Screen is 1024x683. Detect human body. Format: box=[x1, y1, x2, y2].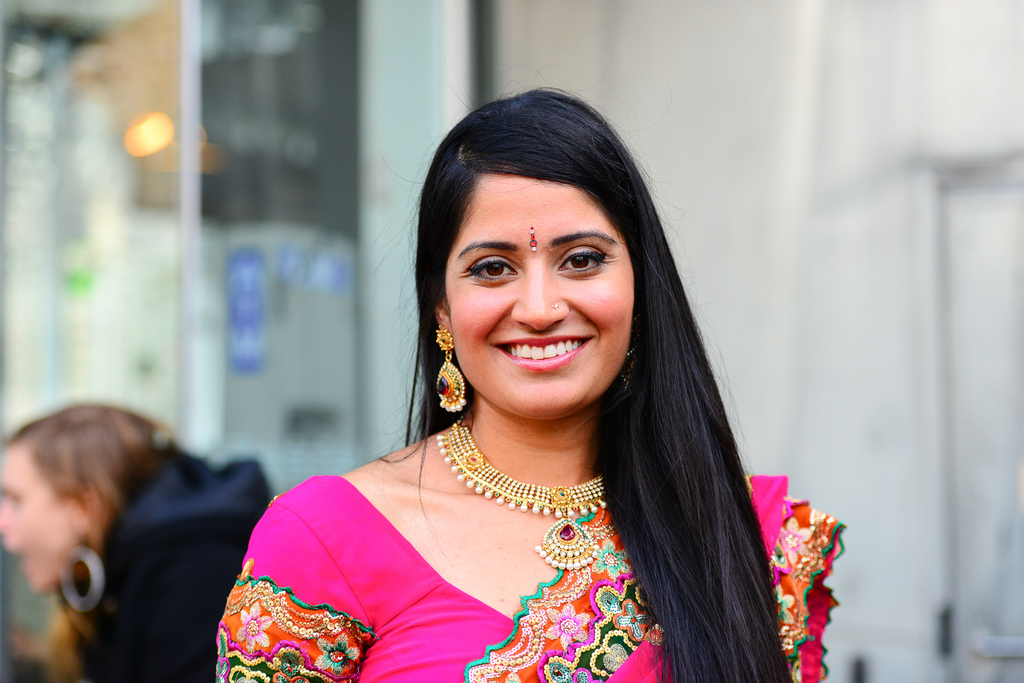
box=[61, 449, 270, 682].
